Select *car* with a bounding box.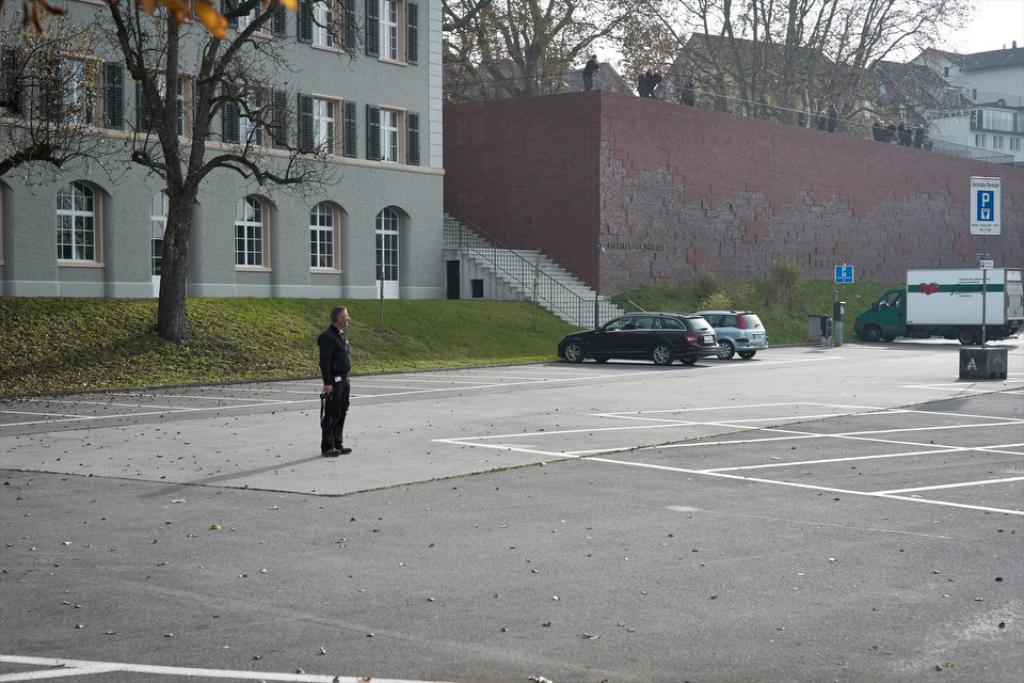
BBox(554, 301, 720, 365).
